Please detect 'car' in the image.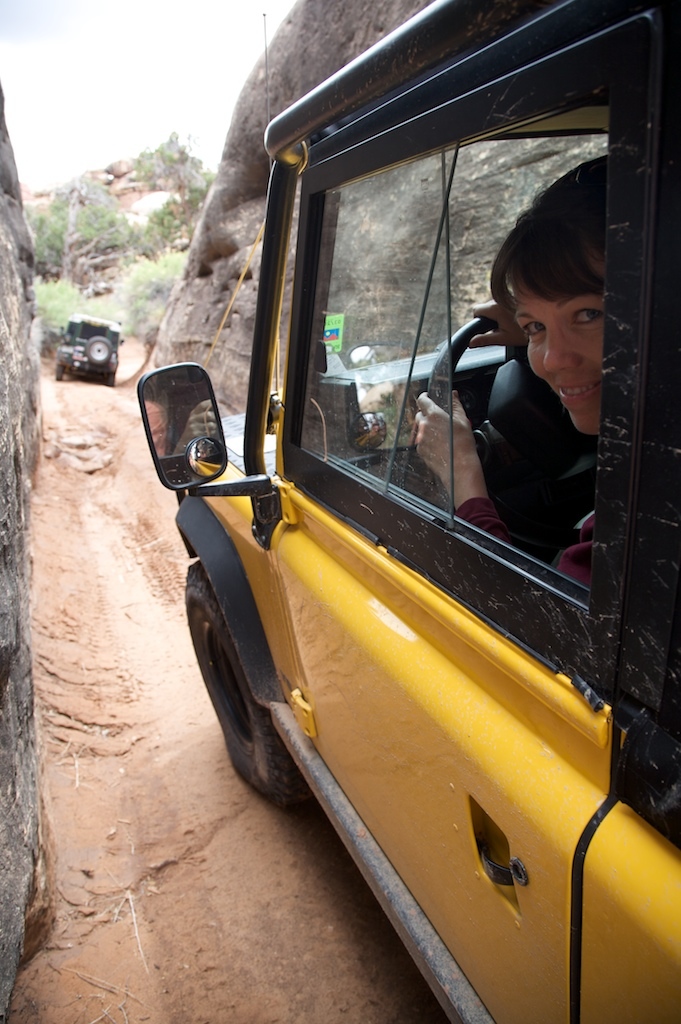
(left=58, top=315, right=125, bottom=381).
